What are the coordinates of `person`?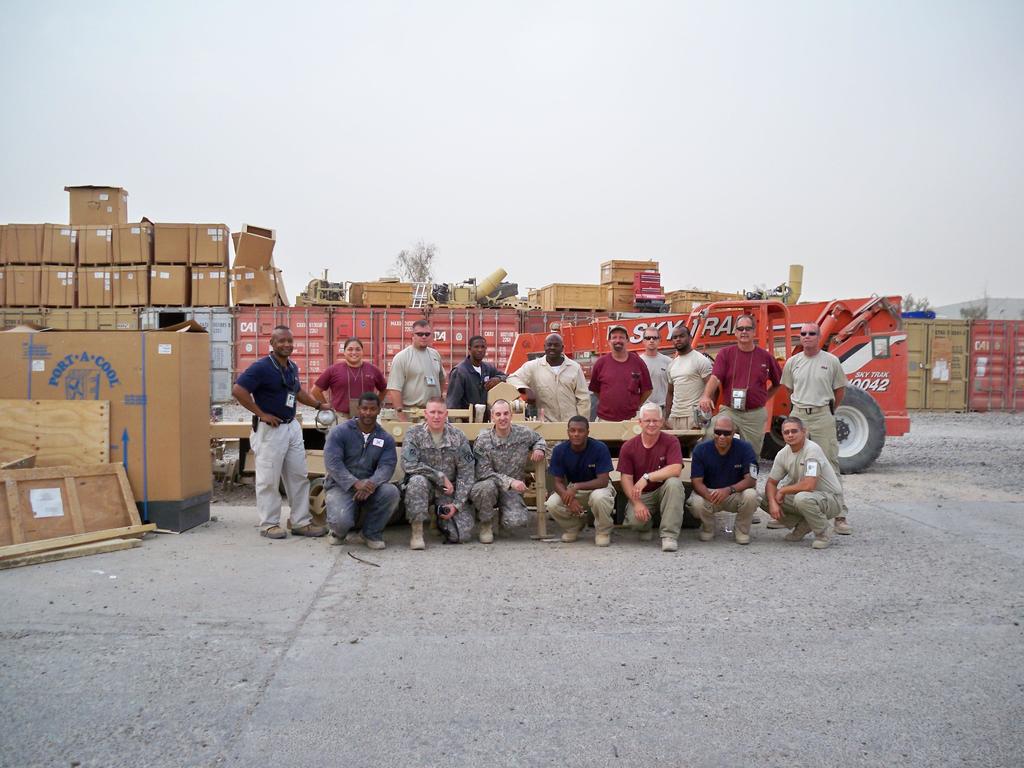
x1=445 y1=337 x2=509 y2=424.
